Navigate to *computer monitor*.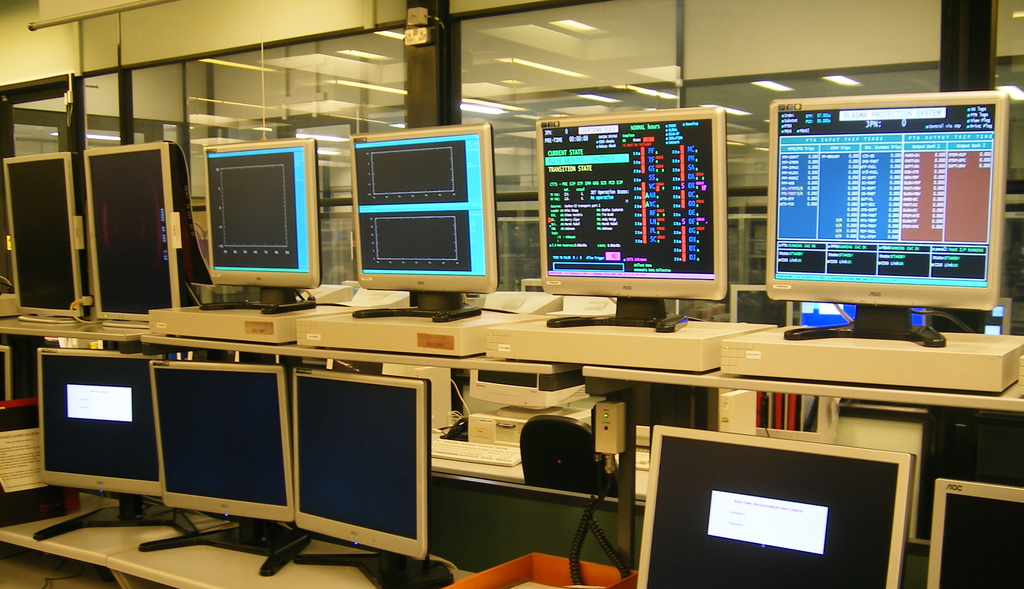
Navigation target: bbox=[83, 139, 180, 318].
